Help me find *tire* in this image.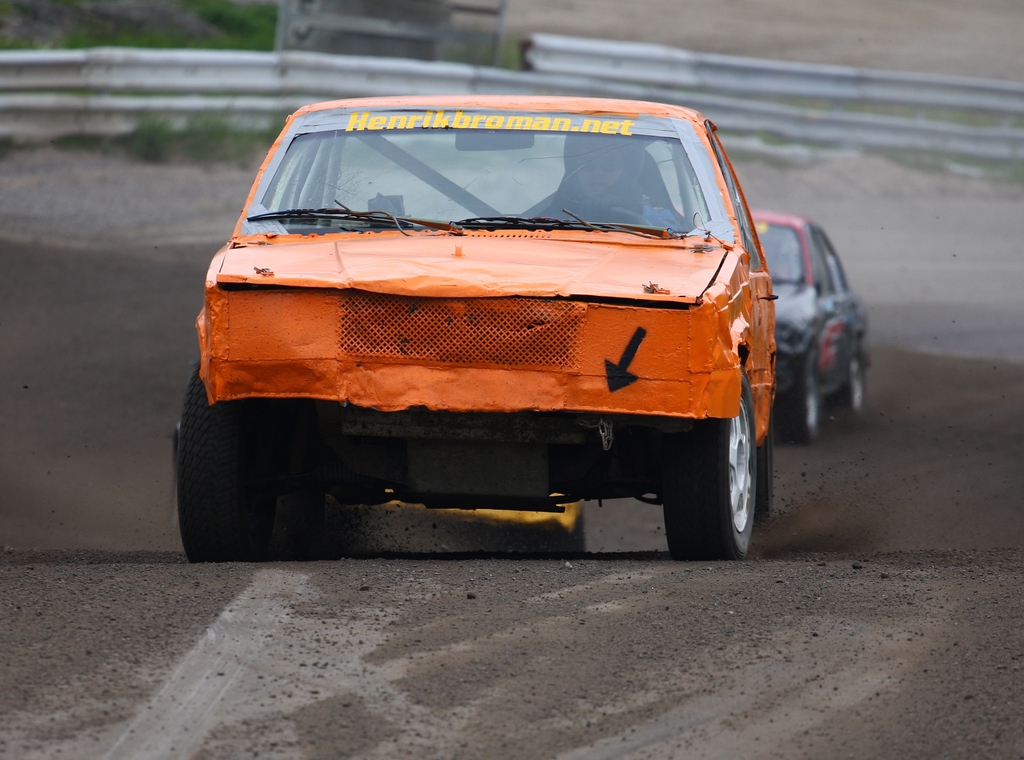
Found it: pyautogui.locateOnScreen(673, 405, 769, 559).
